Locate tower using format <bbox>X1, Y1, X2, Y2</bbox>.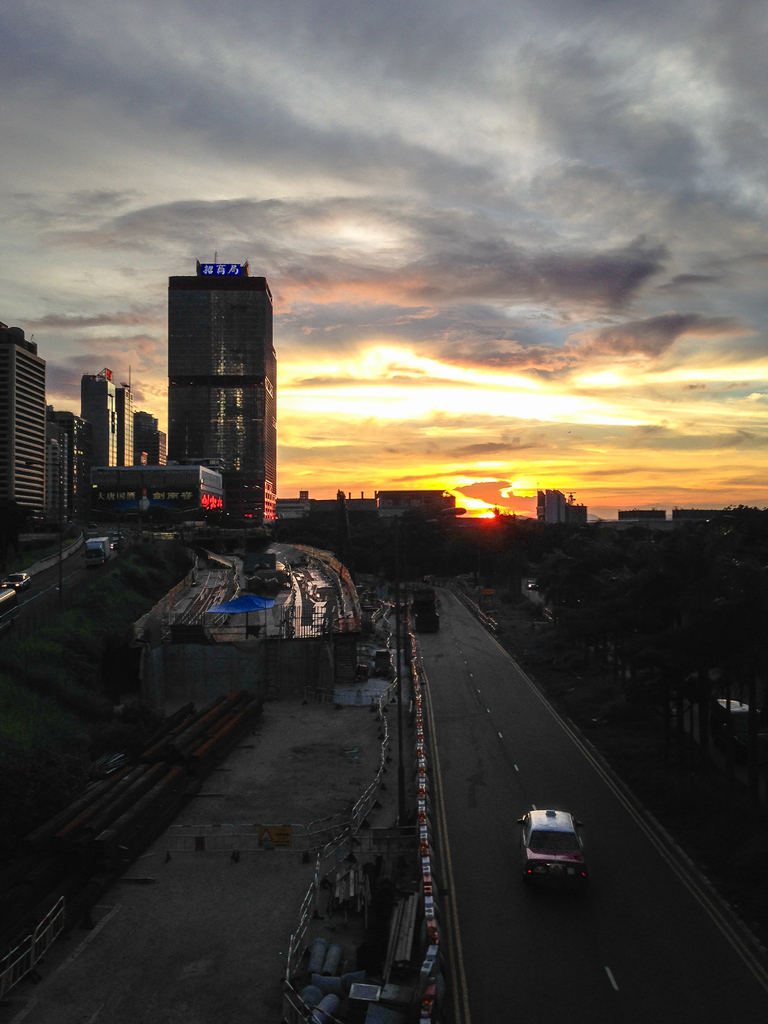
<bbox>166, 248, 277, 524</bbox>.
